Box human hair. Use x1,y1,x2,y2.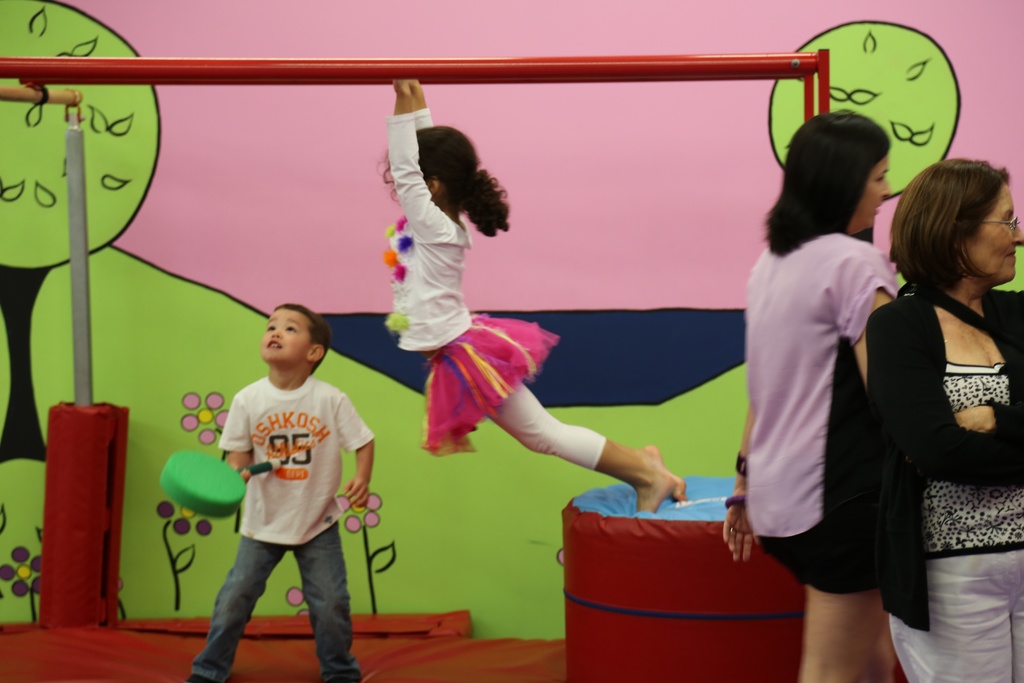
275,305,331,374.
